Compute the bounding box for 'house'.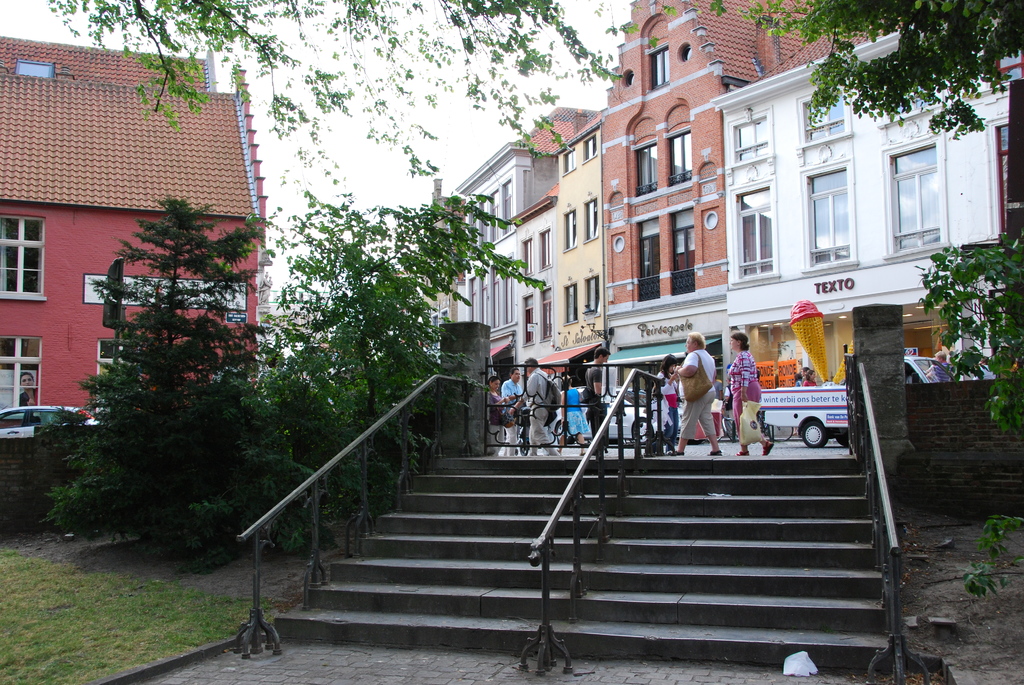
708,17,1023,443.
